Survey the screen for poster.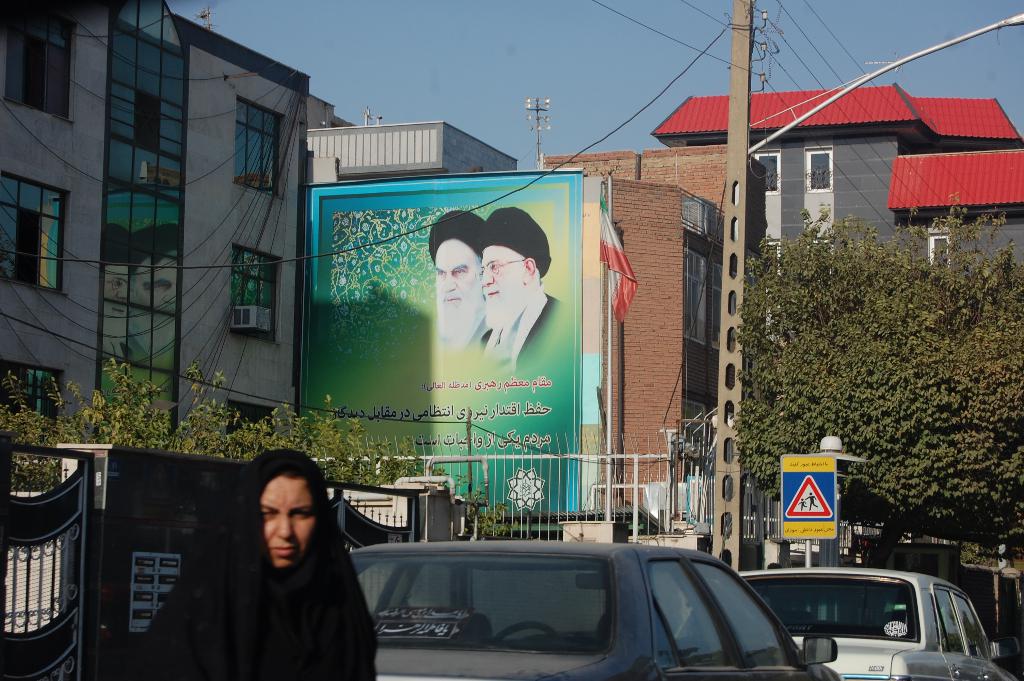
Survey found: crop(306, 170, 585, 513).
